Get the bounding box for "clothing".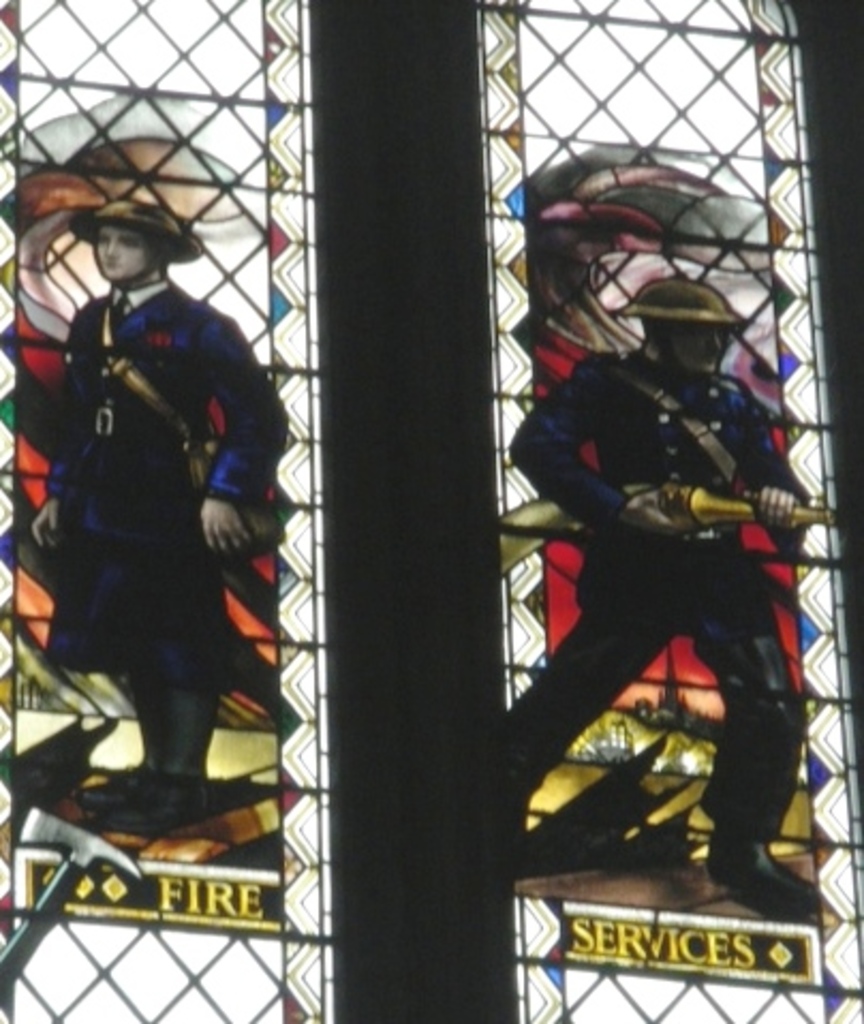
x1=507, y1=342, x2=811, y2=849.
